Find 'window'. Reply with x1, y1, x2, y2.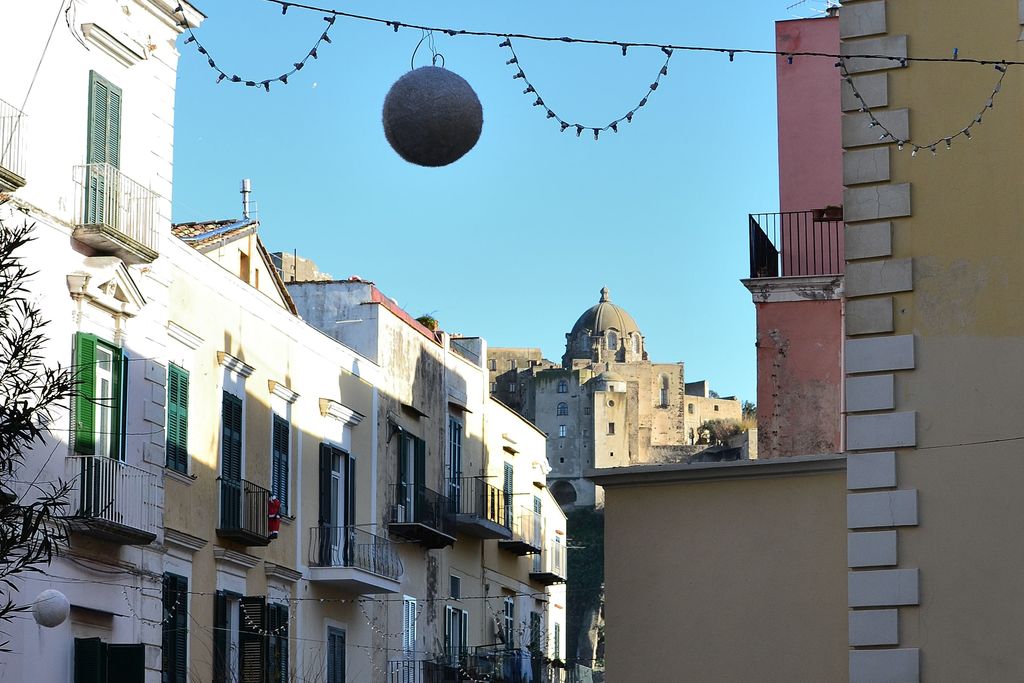
580, 333, 595, 353.
